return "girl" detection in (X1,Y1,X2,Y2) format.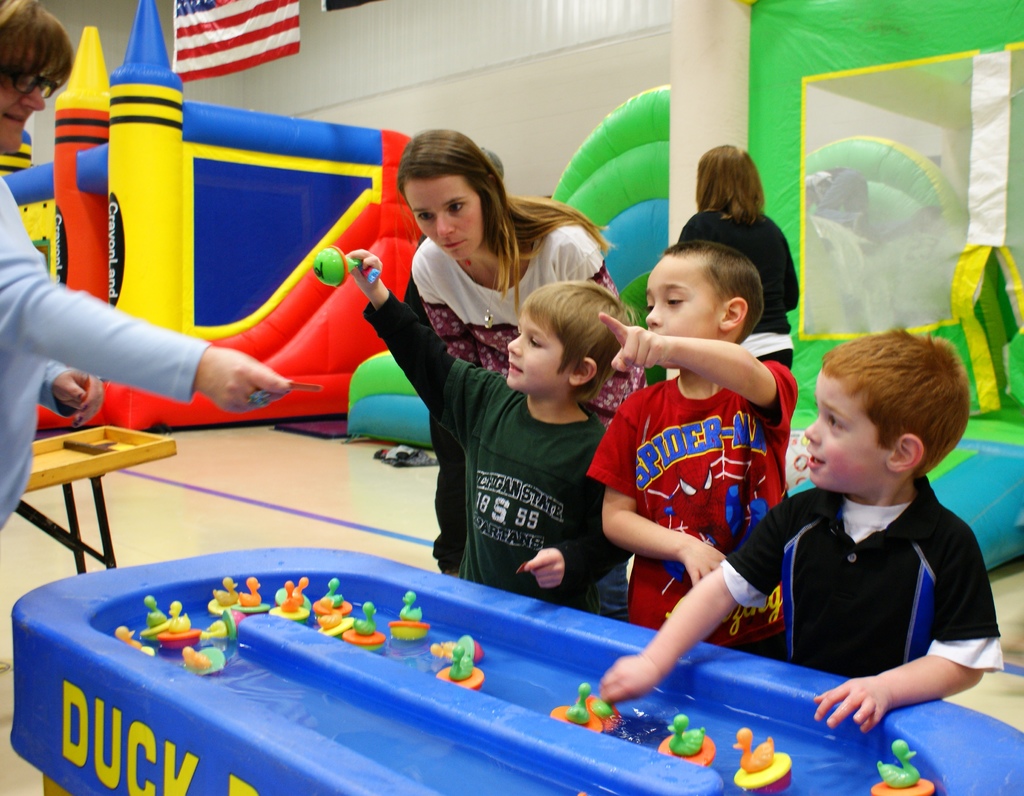
(0,0,291,553).
